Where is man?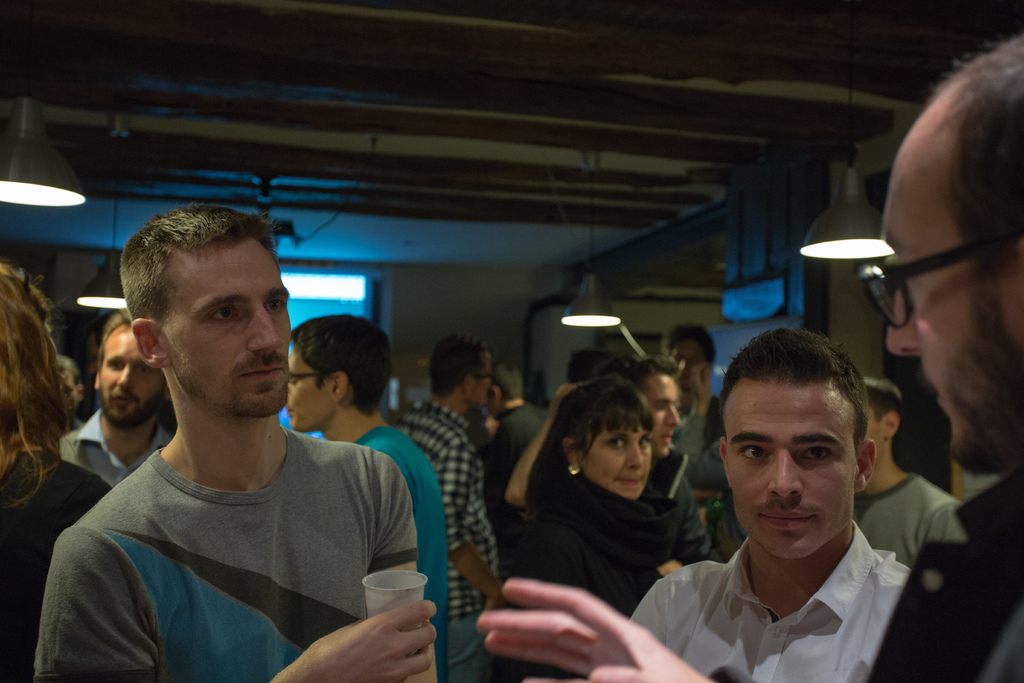
31,226,407,682.
